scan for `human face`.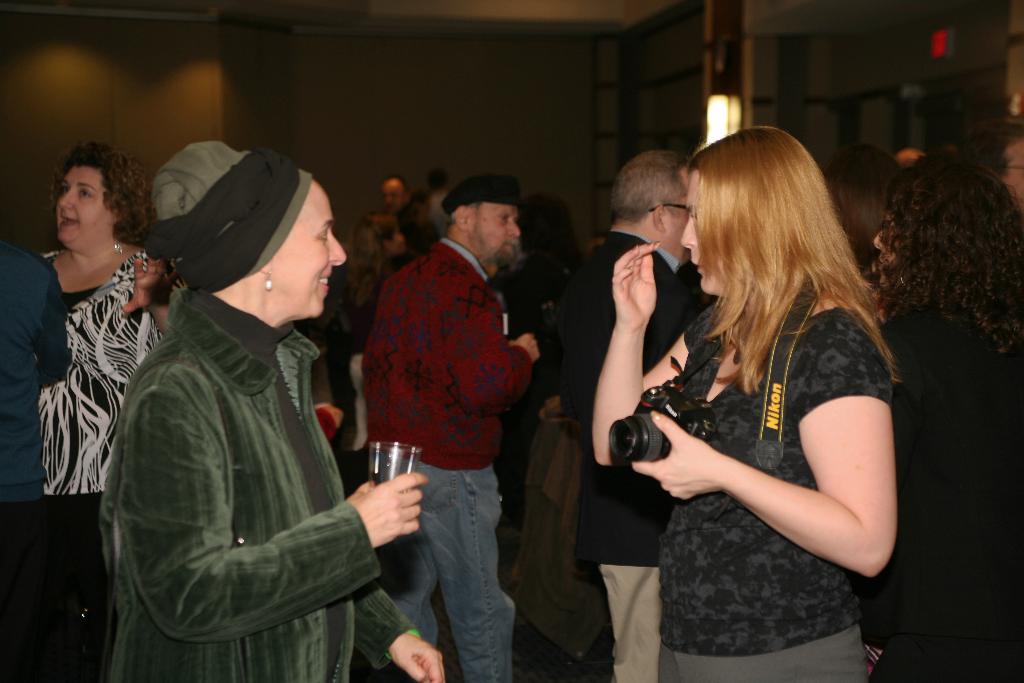
Scan result: bbox=[684, 164, 728, 297].
